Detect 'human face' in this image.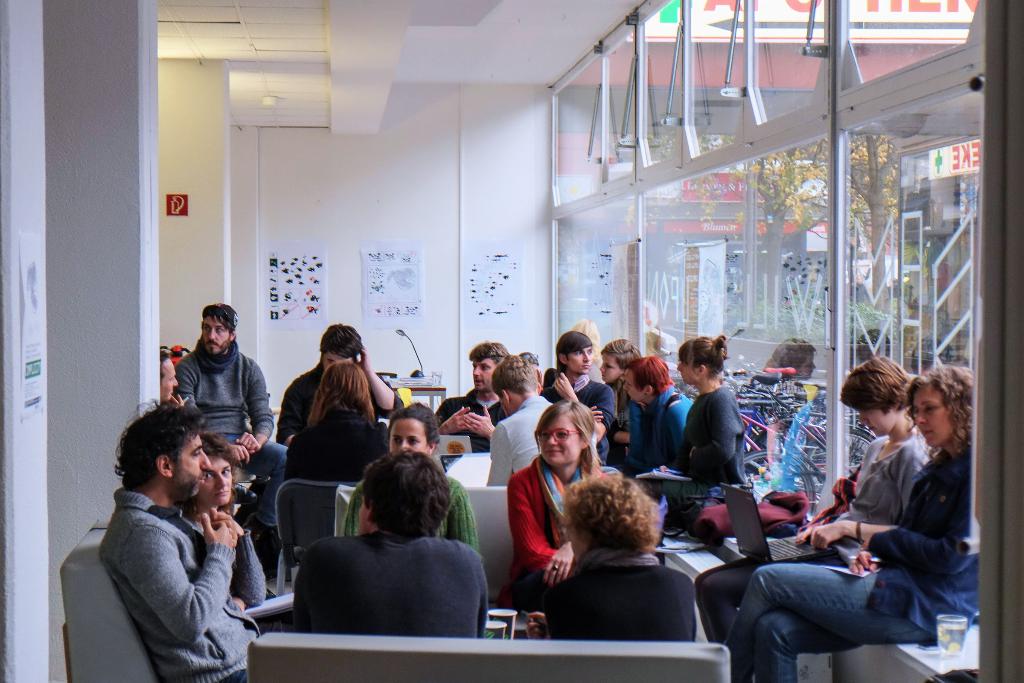
Detection: box(324, 349, 350, 368).
